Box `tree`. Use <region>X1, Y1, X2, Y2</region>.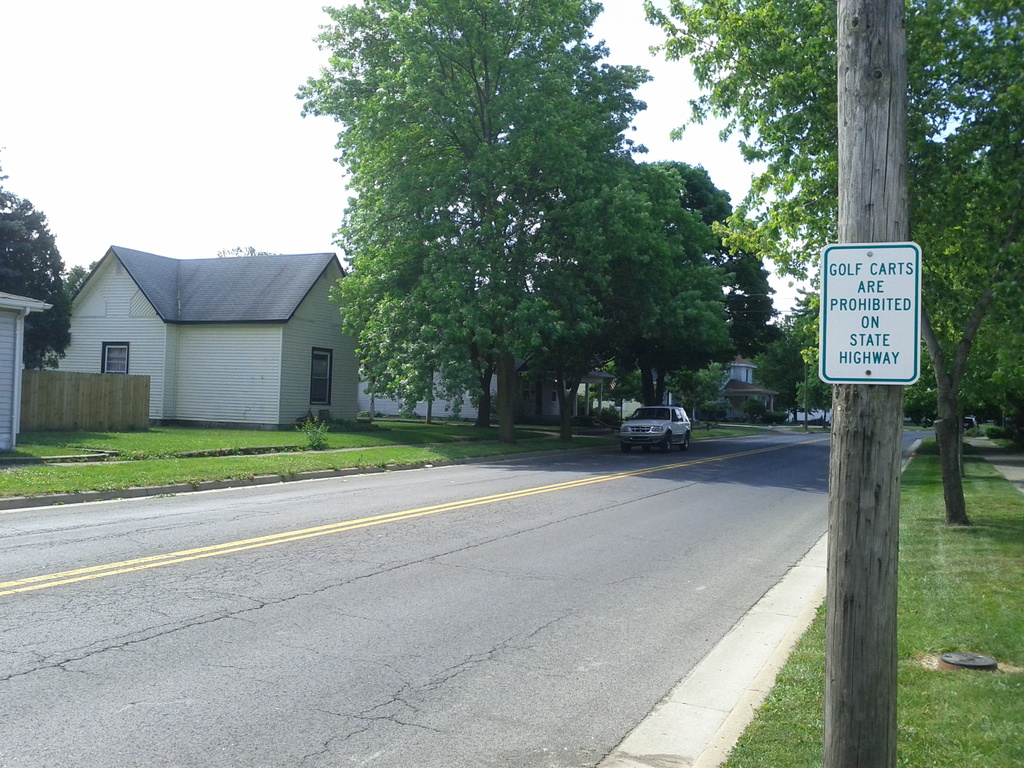
<region>285, 13, 701, 454</region>.
